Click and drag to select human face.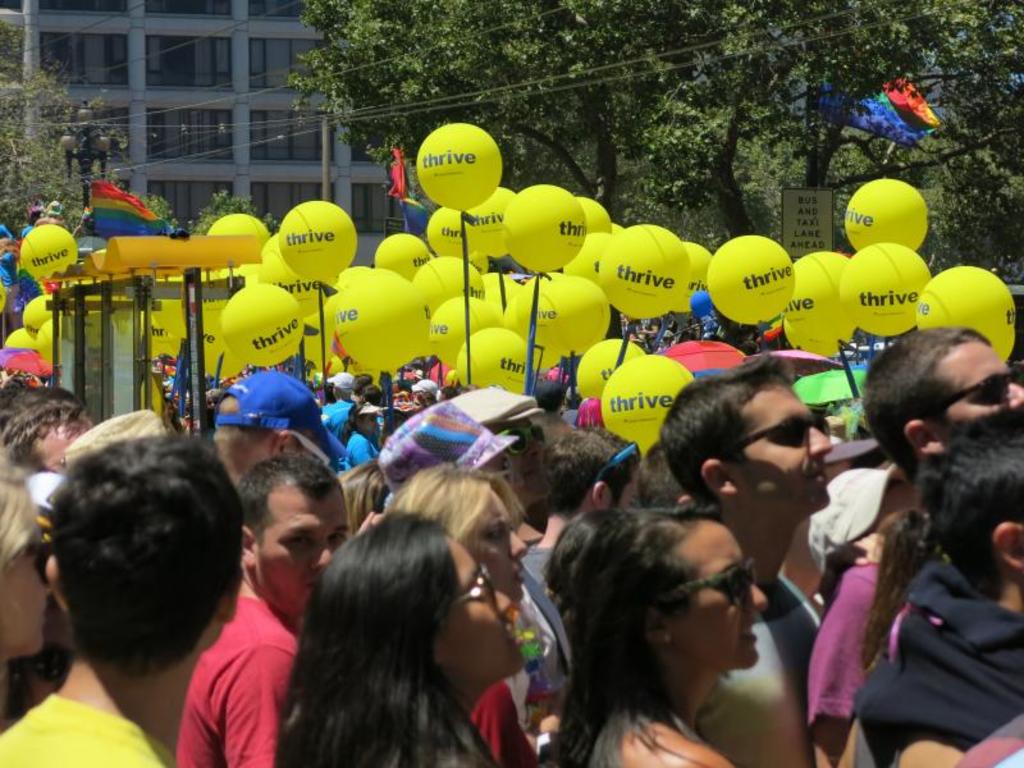
Selection: 257:485:349:612.
